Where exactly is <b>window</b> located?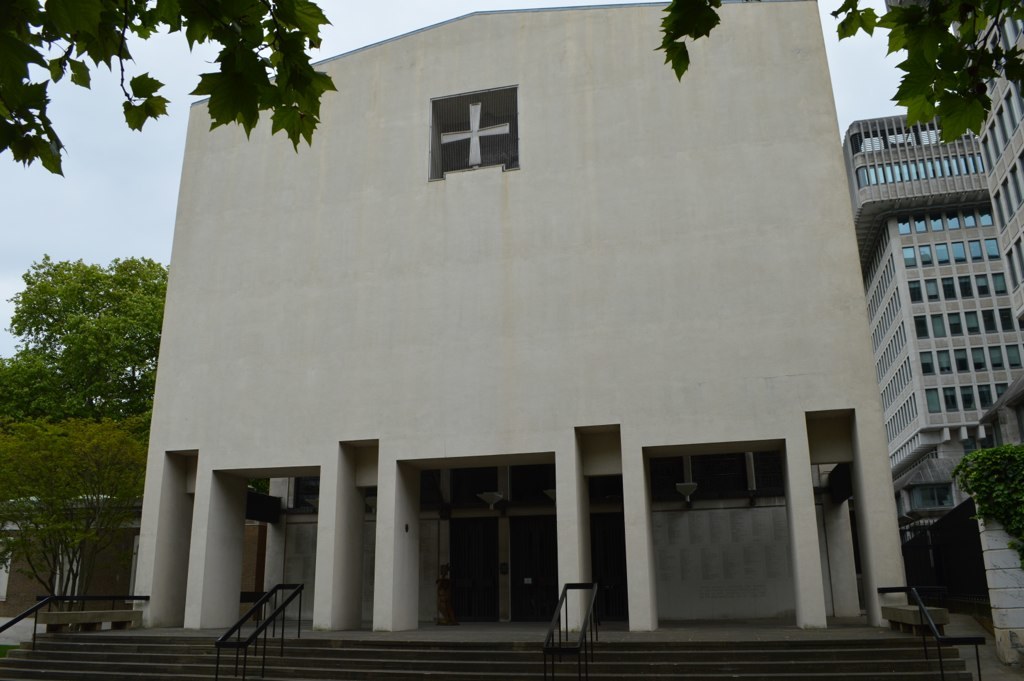
Its bounding box is {"x1": 965, "y1": 384, "x2": 977, "y2": 414}.
